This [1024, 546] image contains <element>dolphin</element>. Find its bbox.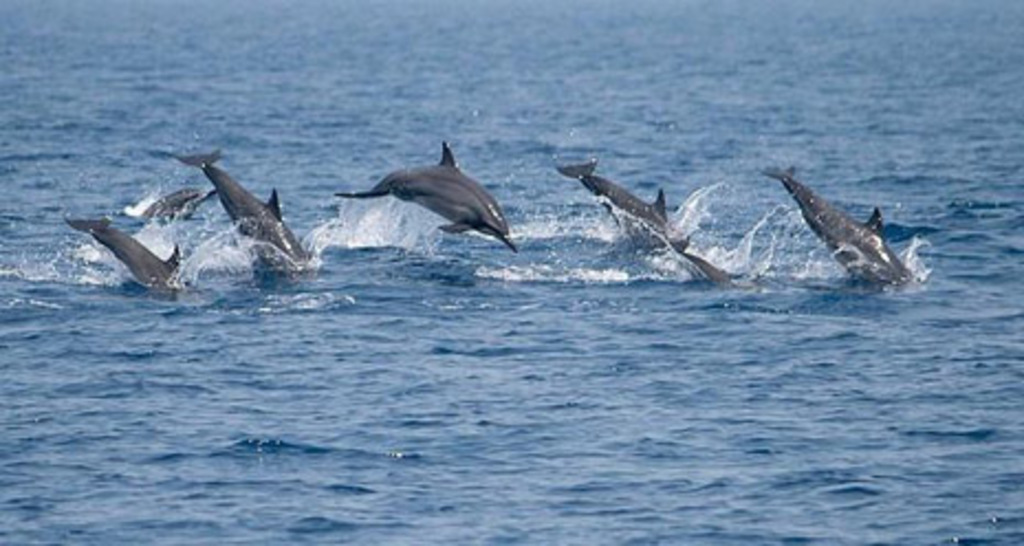
l=764, t=170, r=918, b=295.
